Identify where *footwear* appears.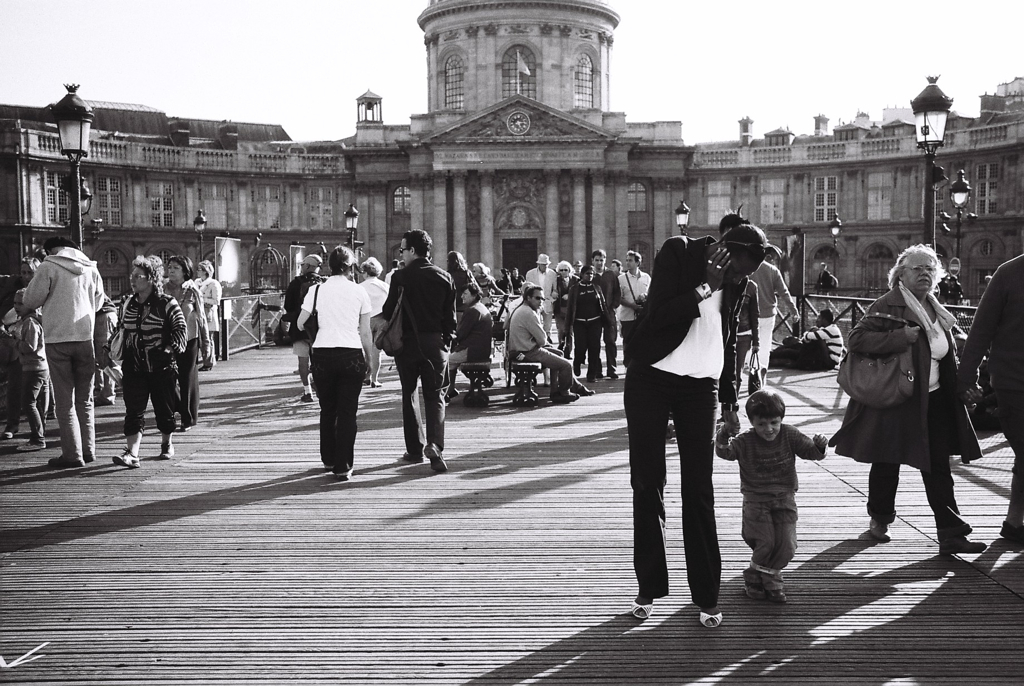
Appears at [424, 437, 448, 475].
